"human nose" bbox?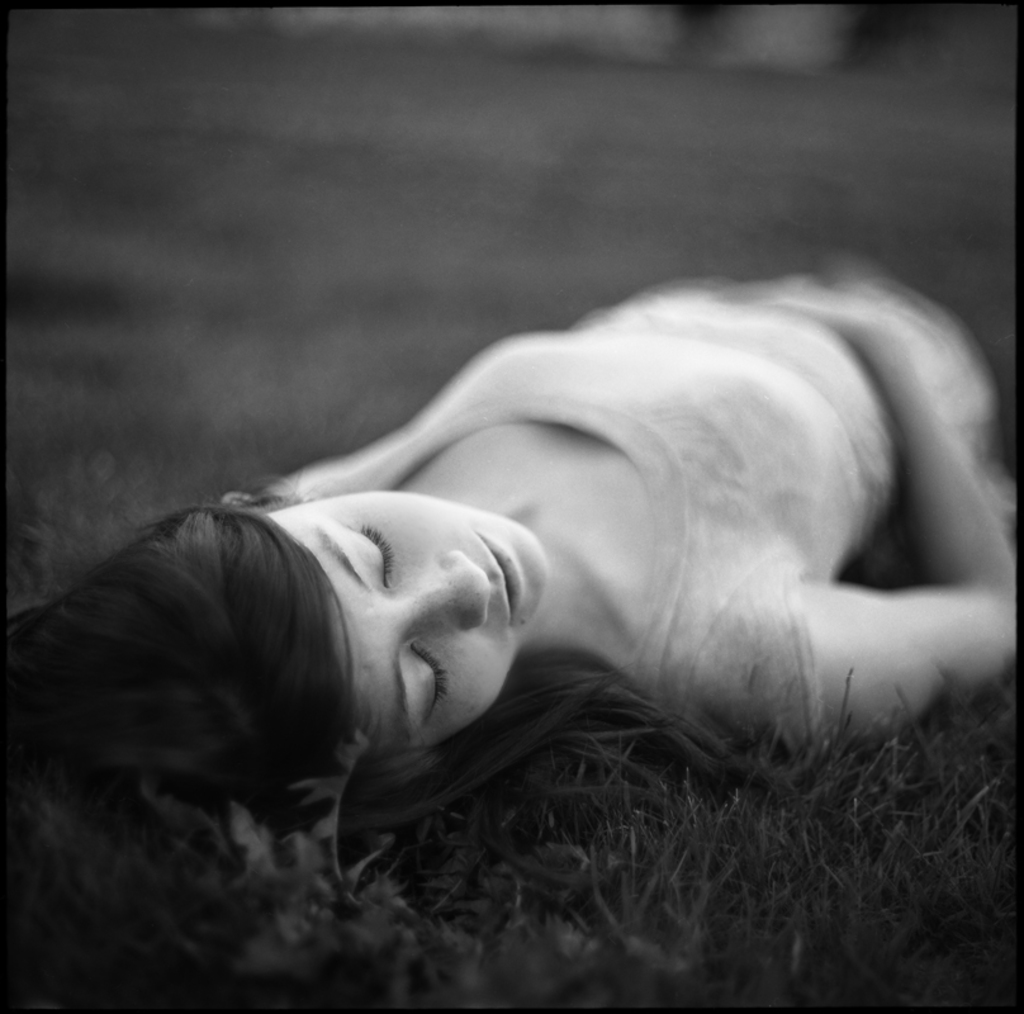
pyautogui.locateOnScreen(392, 548, 497, 627)
